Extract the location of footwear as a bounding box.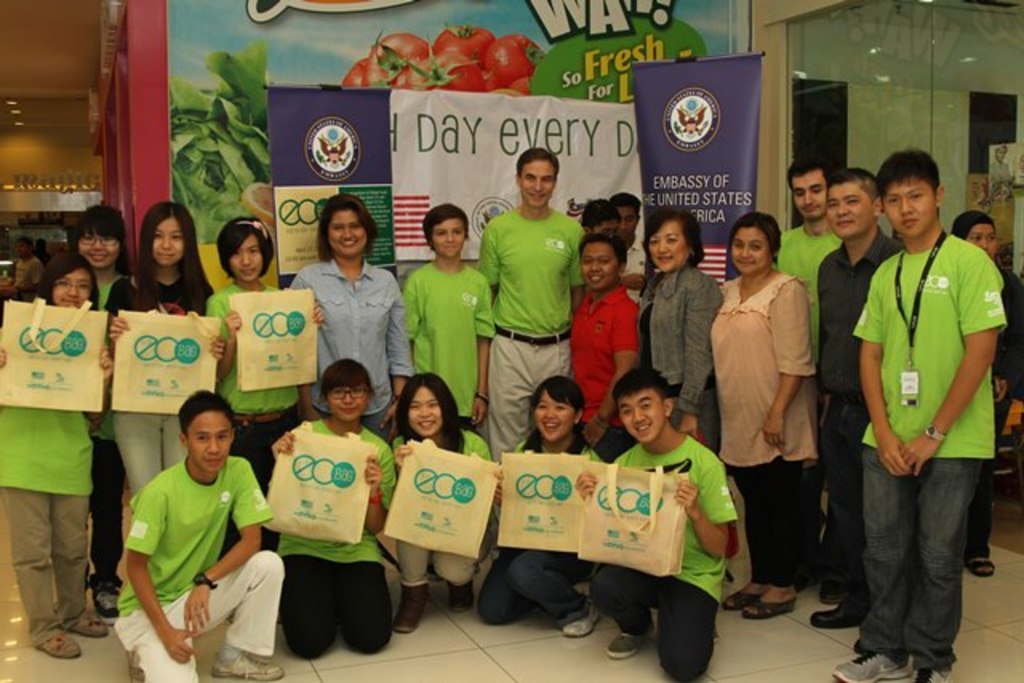
(558, 609, 600, 635).
